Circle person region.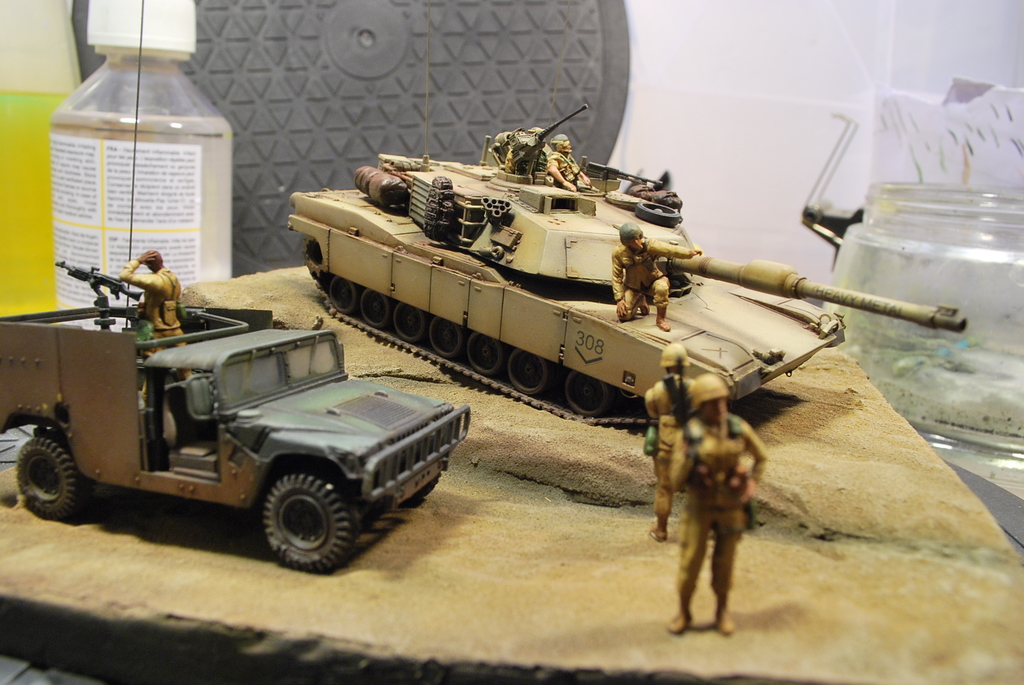
Region: region(112, 244, 188, 351).
